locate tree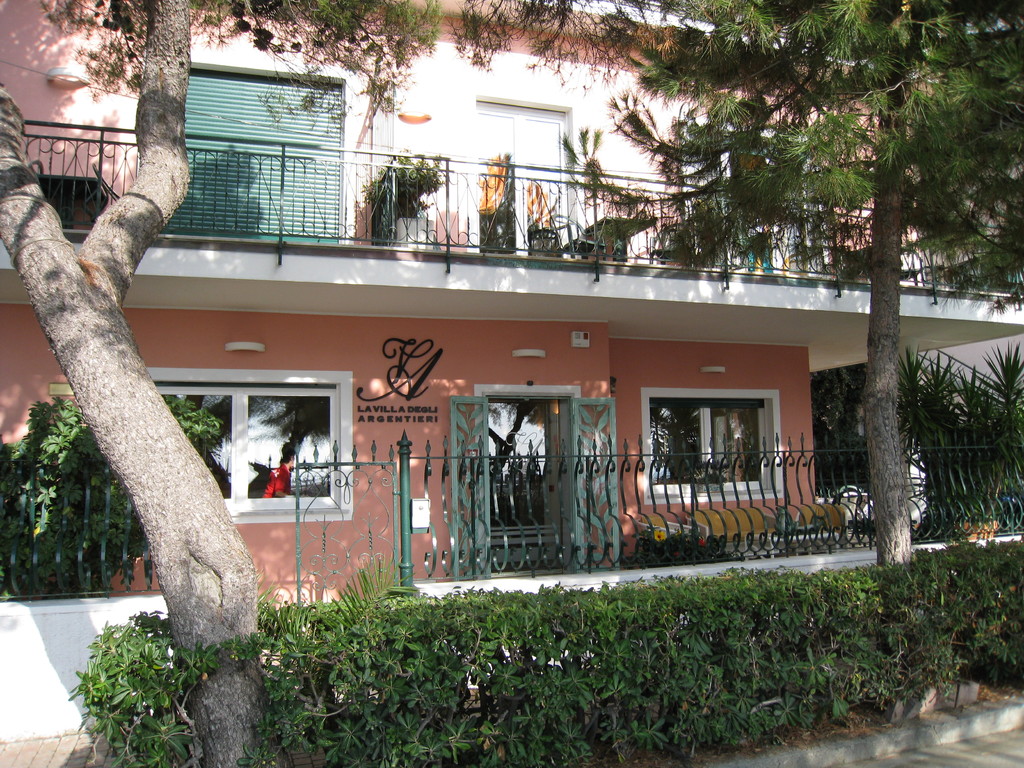
rect(592, 0, 1023, 576)
